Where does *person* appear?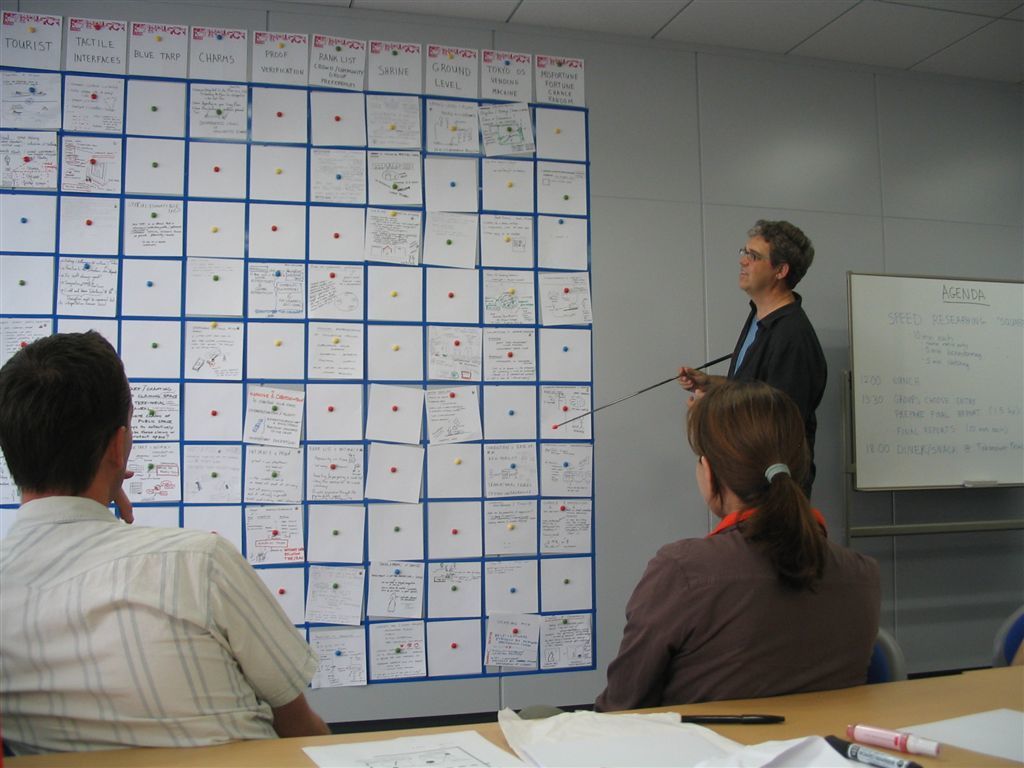
Appears at <bbox>596, 384, 891, 710</bbox>.
